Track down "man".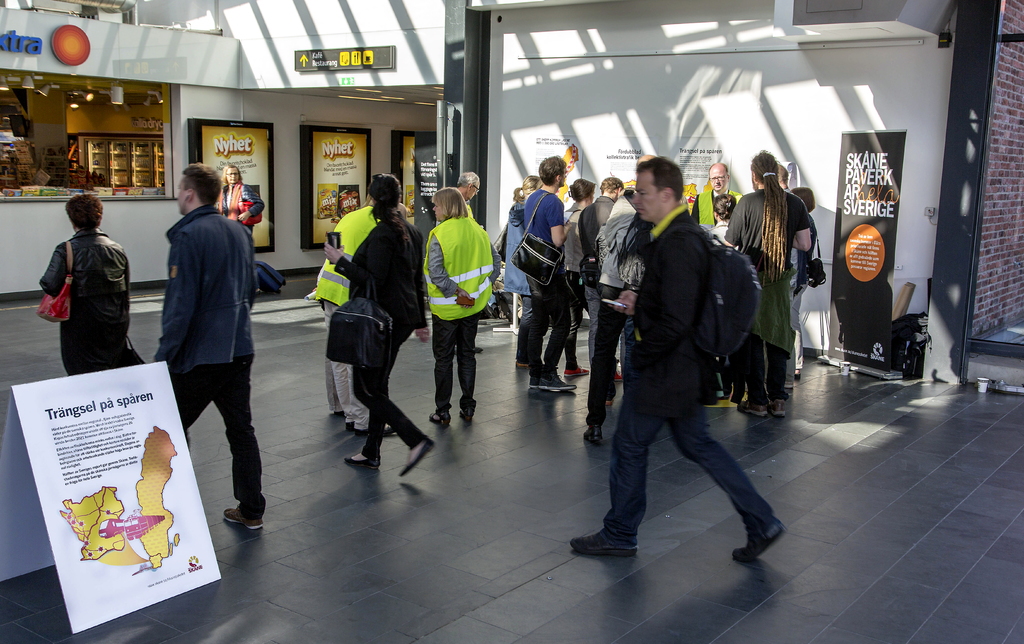
Tracked to bbox=[684, 160, 750, 241].
